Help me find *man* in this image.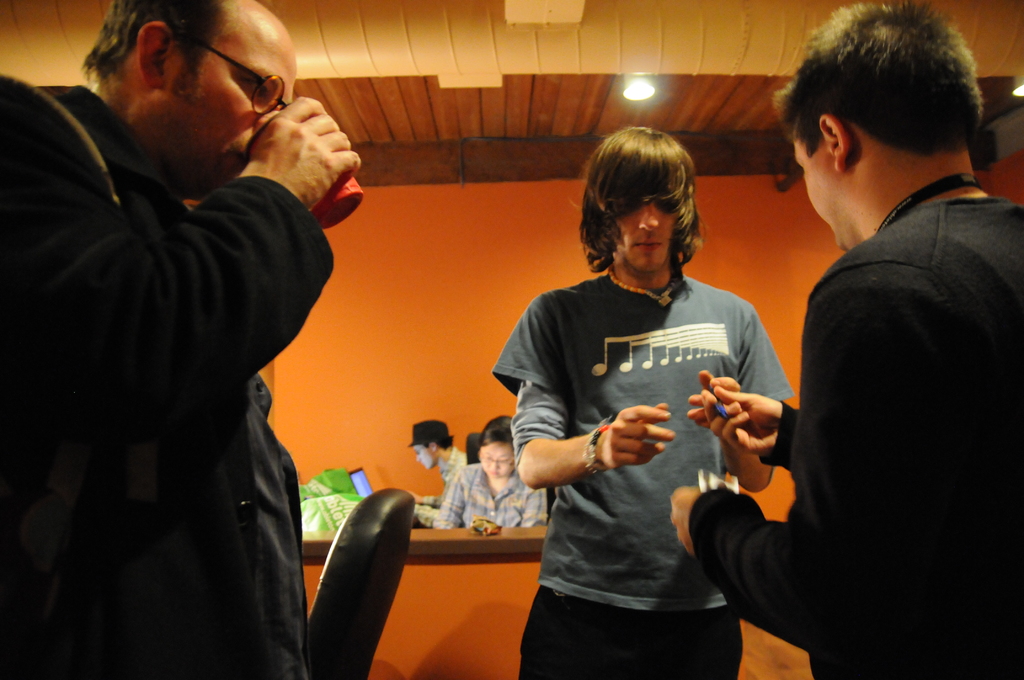
Found it: detection(406, 421, 469, 528).
